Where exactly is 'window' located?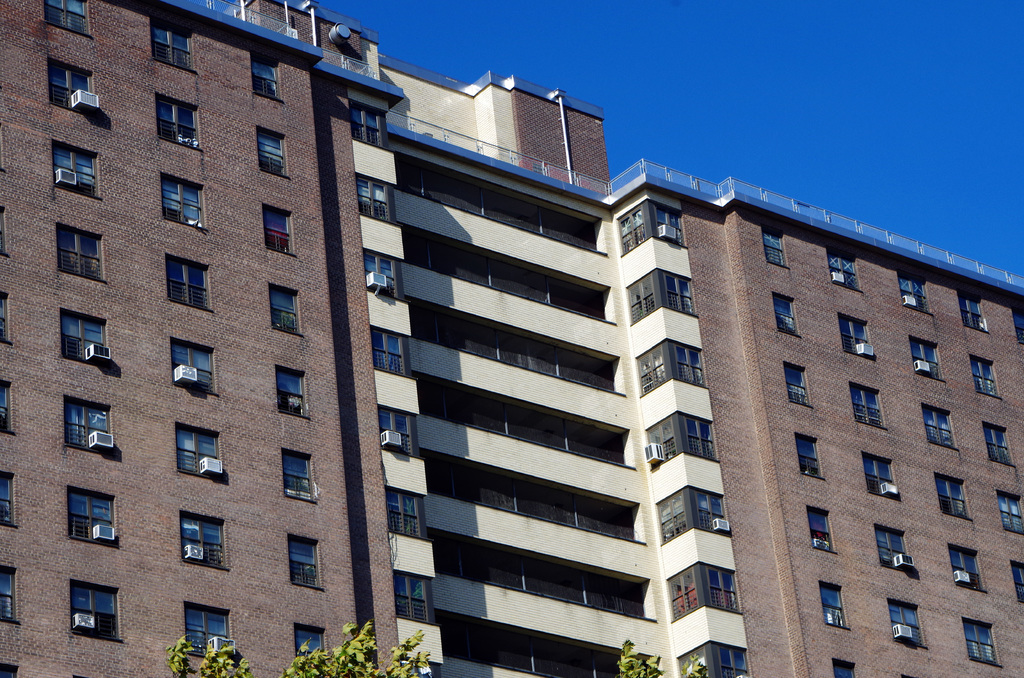
Its bounding box is locate(918, 400, 951, 451).
